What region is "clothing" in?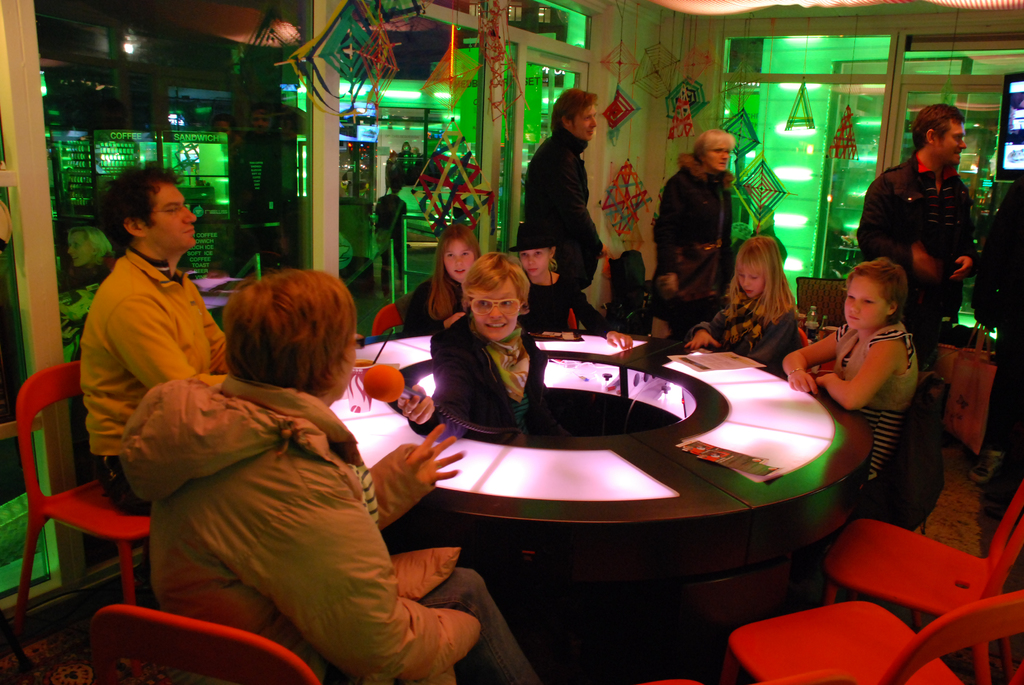
685,299,800,372.
